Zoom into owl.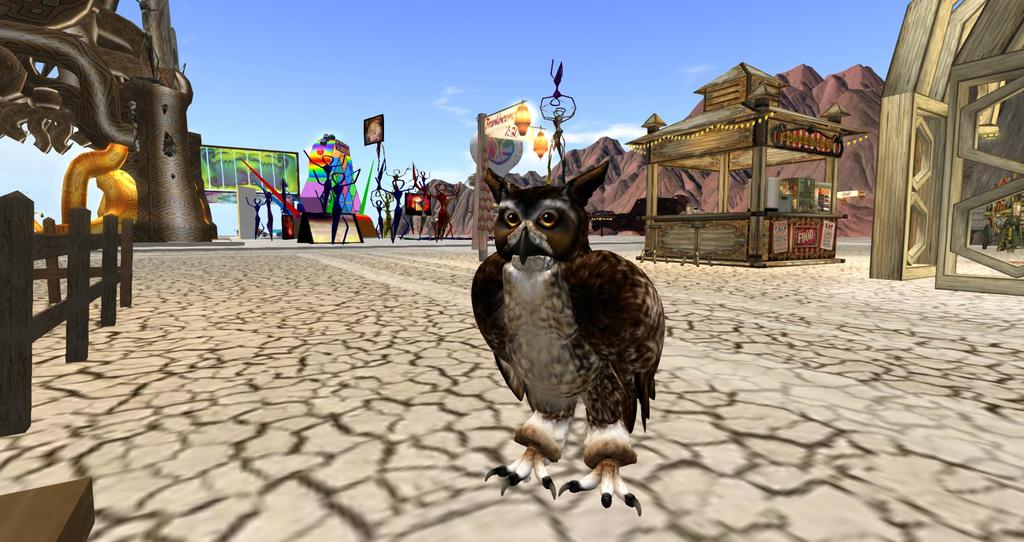
Zoom target: {"x1": 467, "y1": 155, "x2": 673, "y2": 513}.
